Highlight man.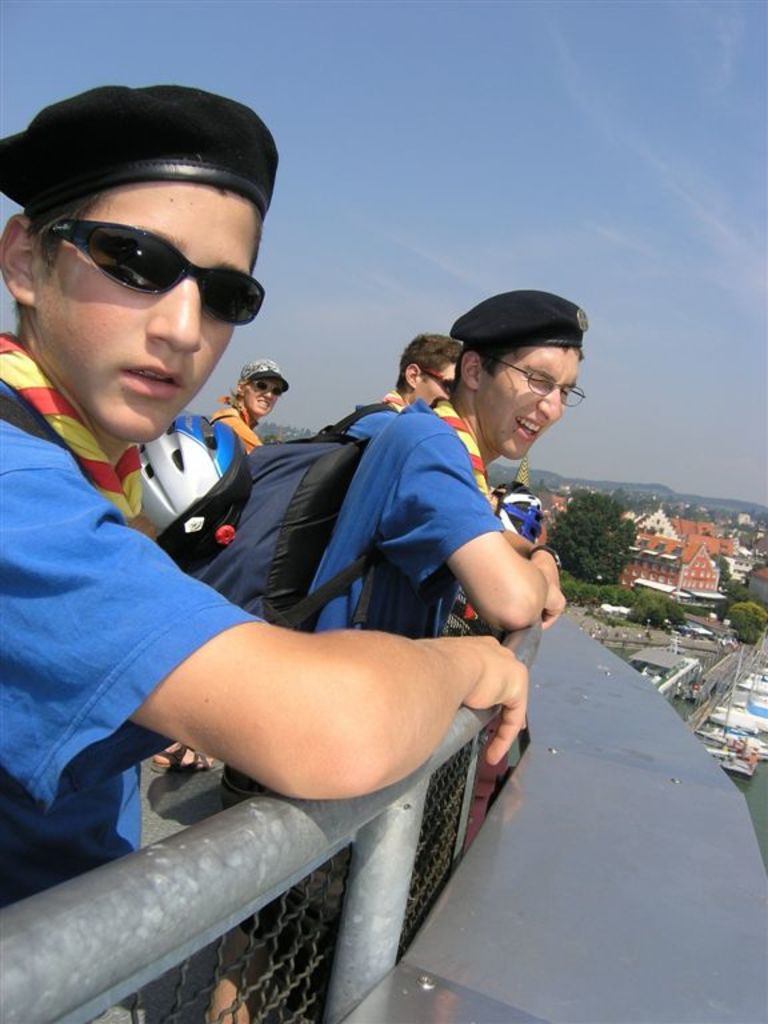
Highlighted region: [left=188, top=295, right=577, bottom=1021].
